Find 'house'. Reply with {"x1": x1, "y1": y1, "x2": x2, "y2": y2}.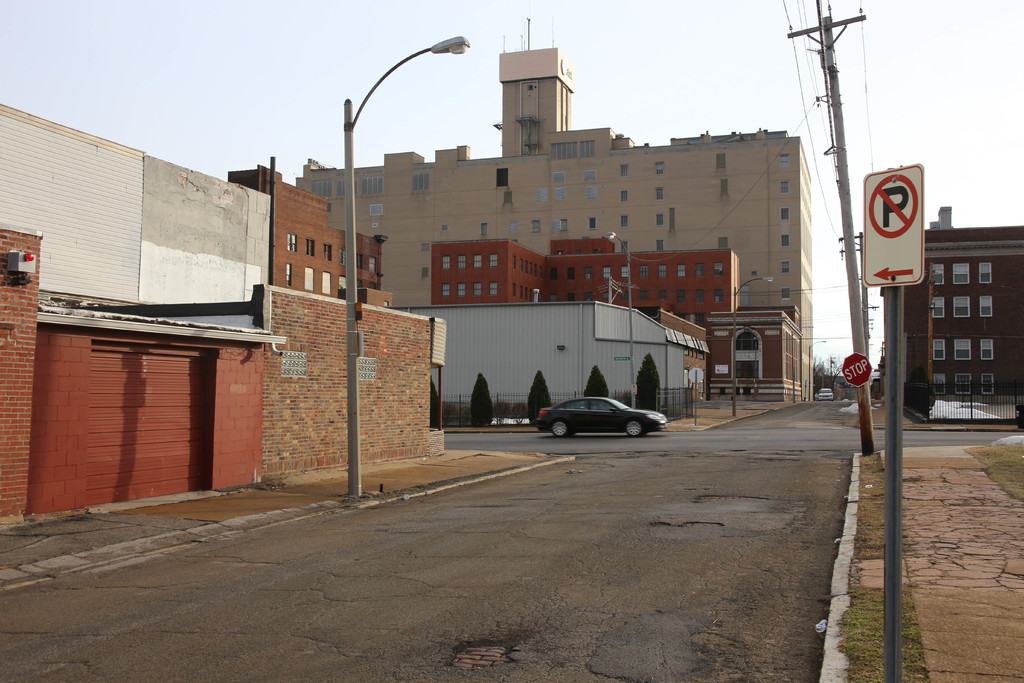
{"x1": 214, "y1": 156, "x2": 449, "y2": 474}.
